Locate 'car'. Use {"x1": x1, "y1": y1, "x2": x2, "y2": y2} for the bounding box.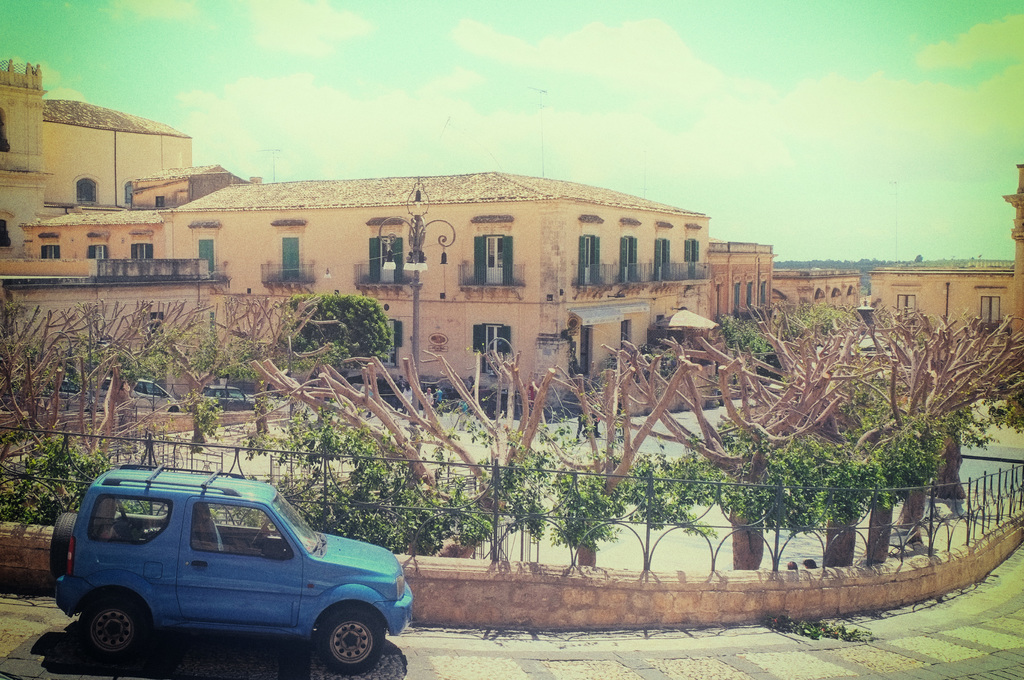
{"x1": 199, "y1": 384, "x2": 255, "y2": 411}.
